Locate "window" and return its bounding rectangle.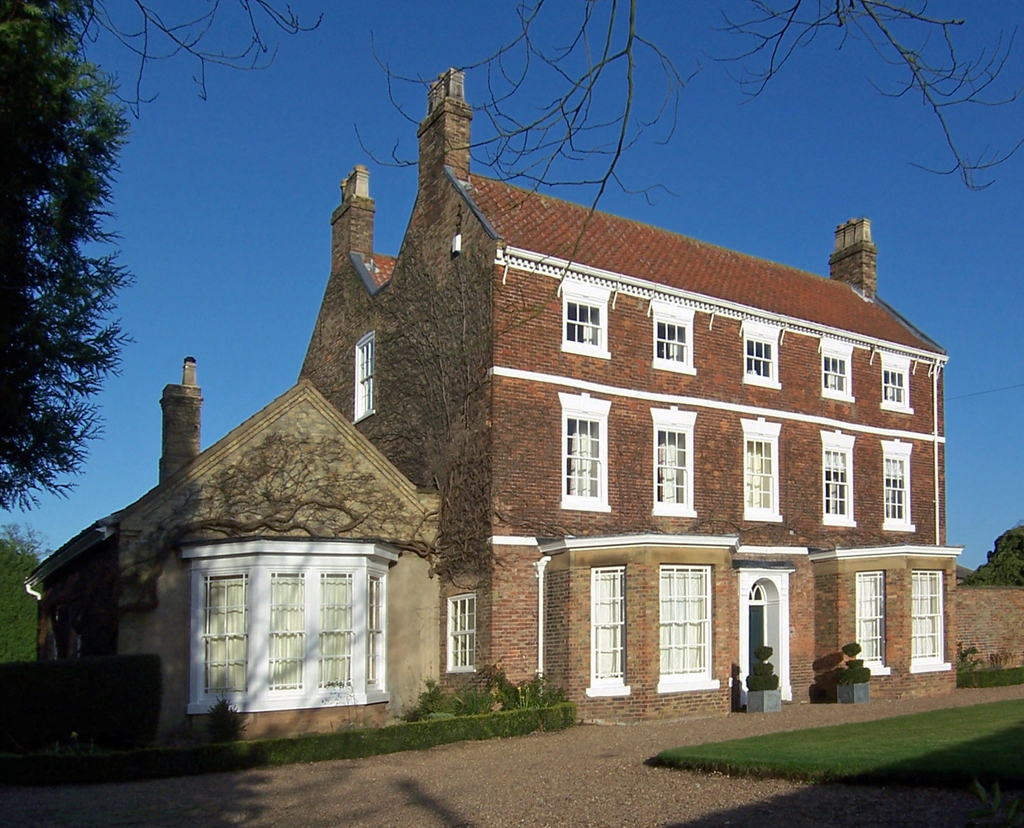
l=742, t=436, r=778, b=517.
